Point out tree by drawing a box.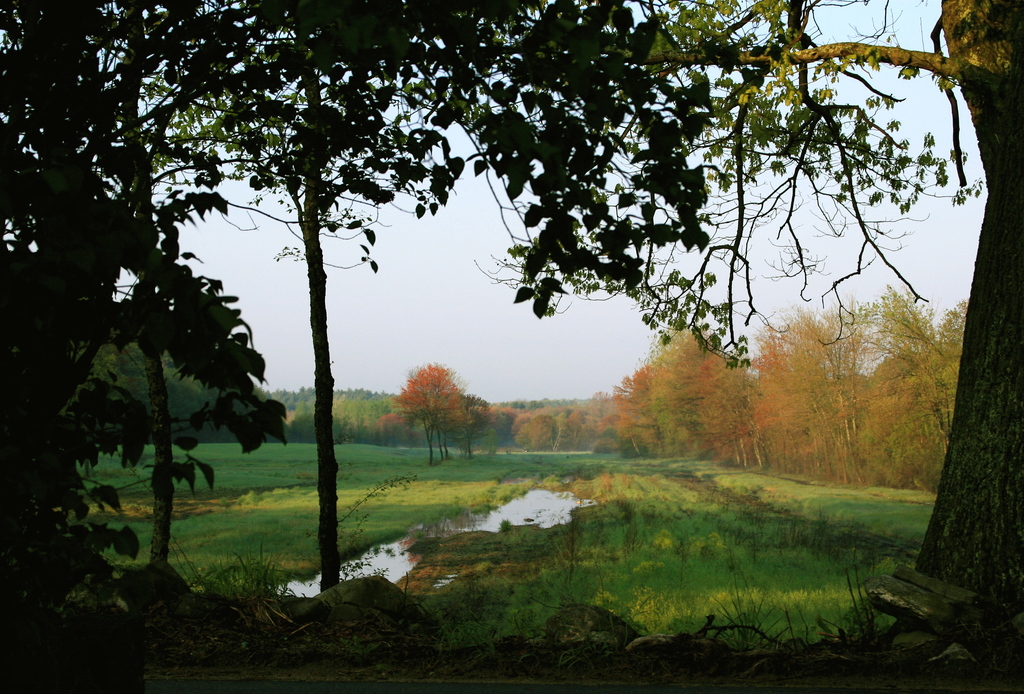
bbox=(386, 354, 472, 458).
